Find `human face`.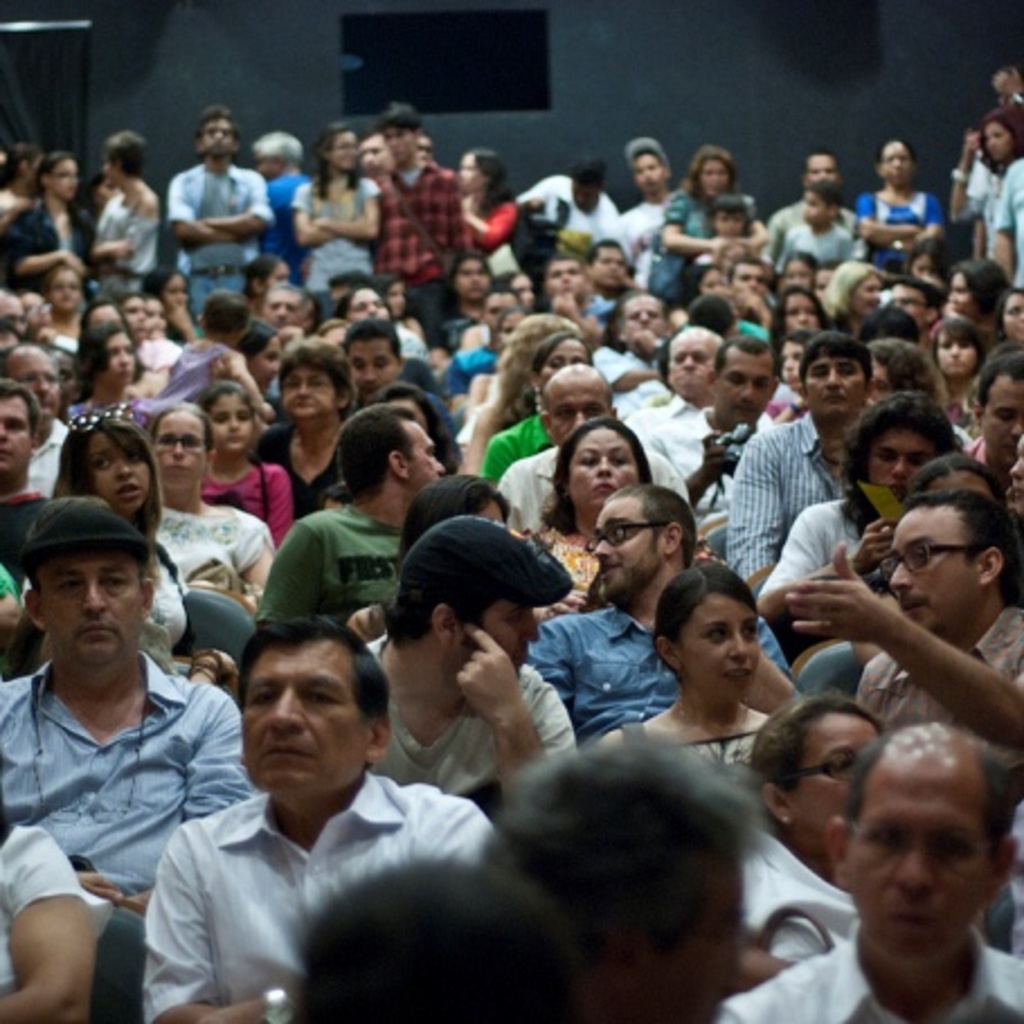
locate(860, 412, 941, 493).
